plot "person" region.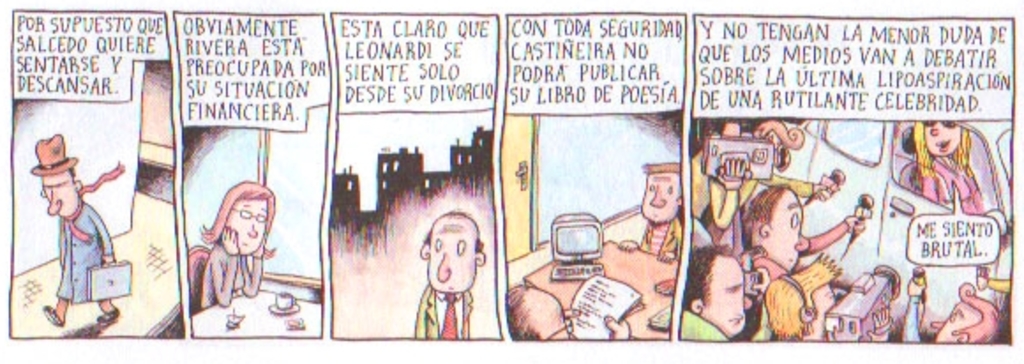
Plotted at detection(764, 253, 892, 343).
